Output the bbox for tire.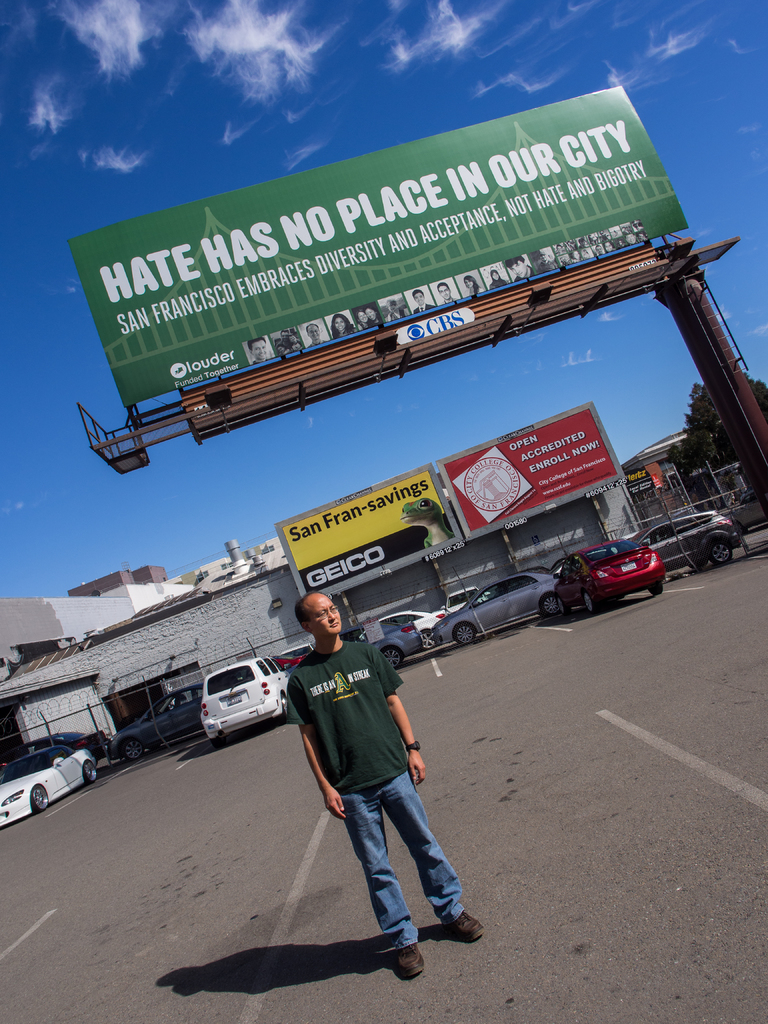
124 740 143 759.
